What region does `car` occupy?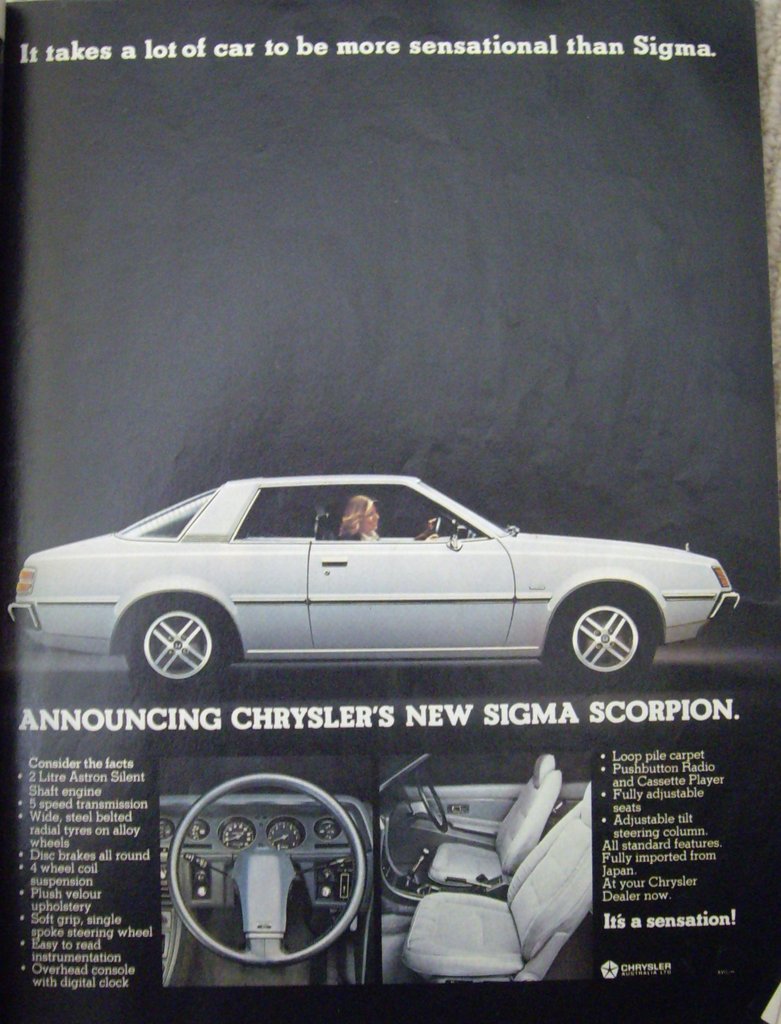
[left=371, top=750, right=590, bottom=986].
